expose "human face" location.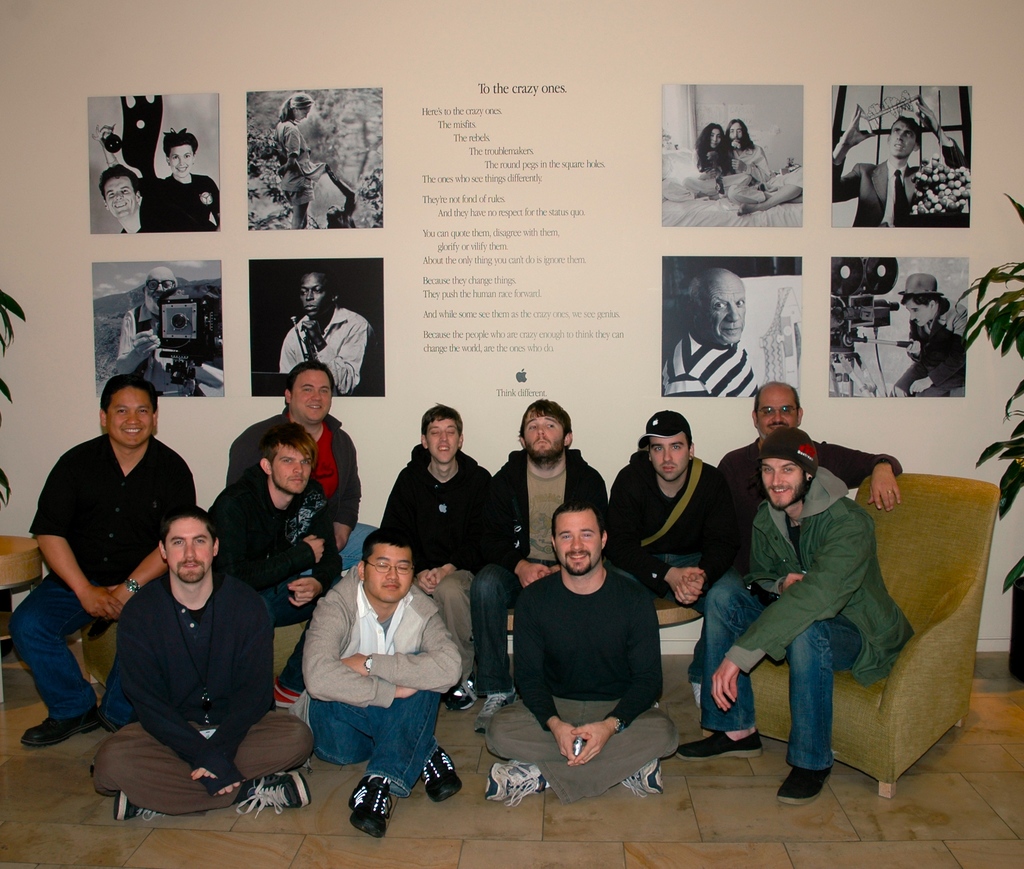
Exposed at region(760, 459, 806, 509).
